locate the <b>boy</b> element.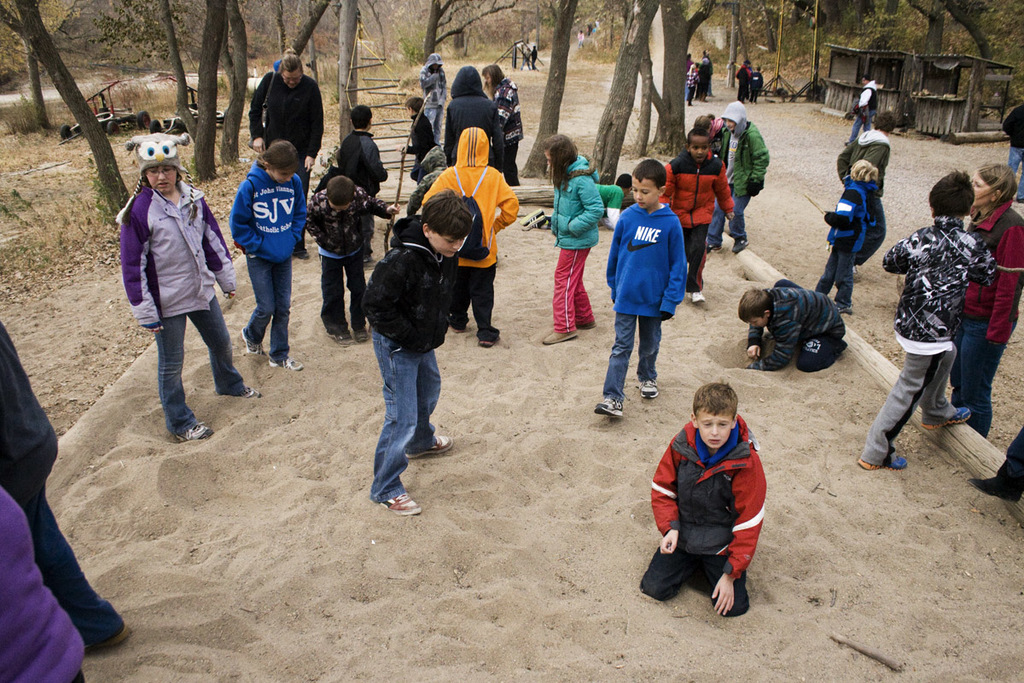
Element bbox: bbox=[854, 172, 1003, 477].
